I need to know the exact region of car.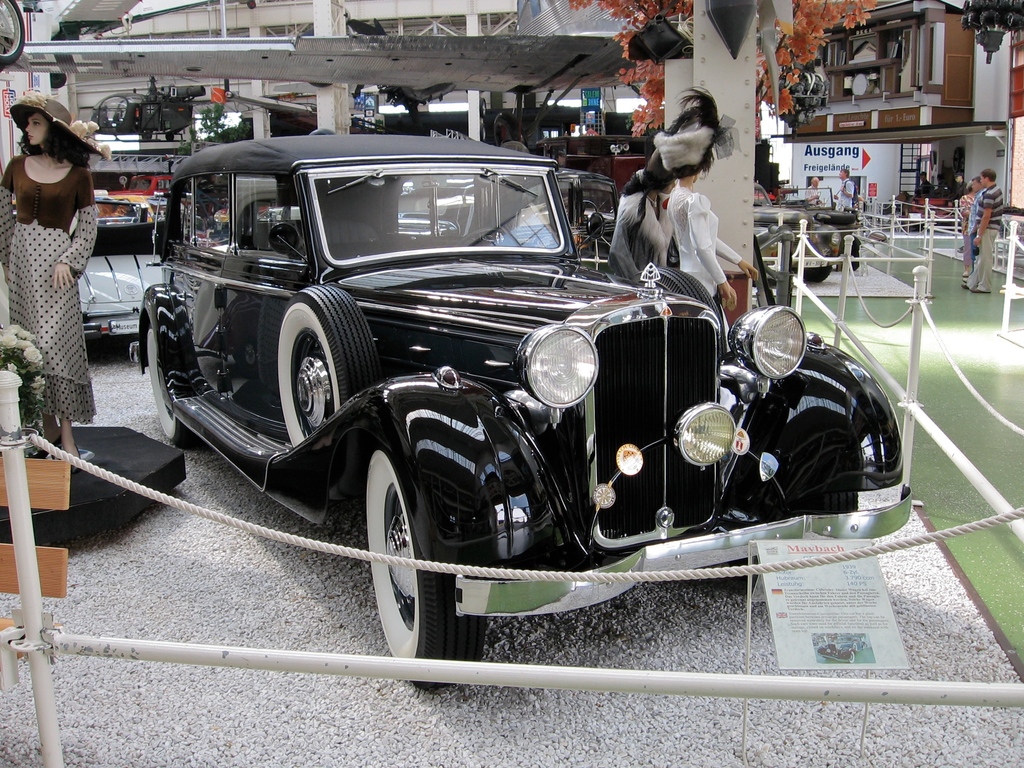
Region: region(396, 166, 620, 278).
